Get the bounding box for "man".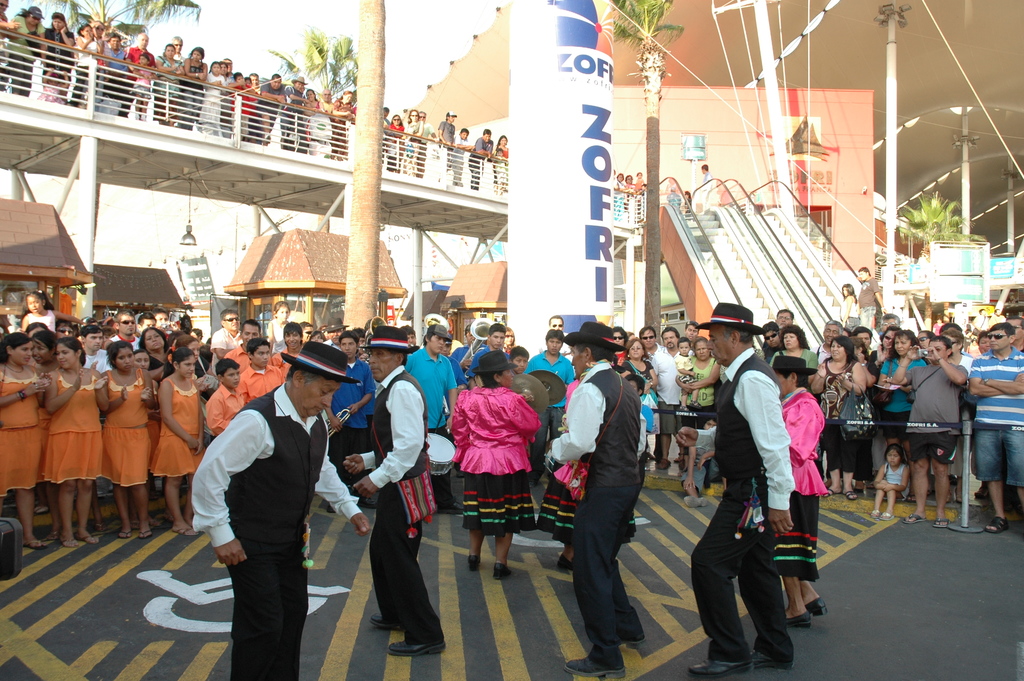
BBox(467, 125, 496, 192).
